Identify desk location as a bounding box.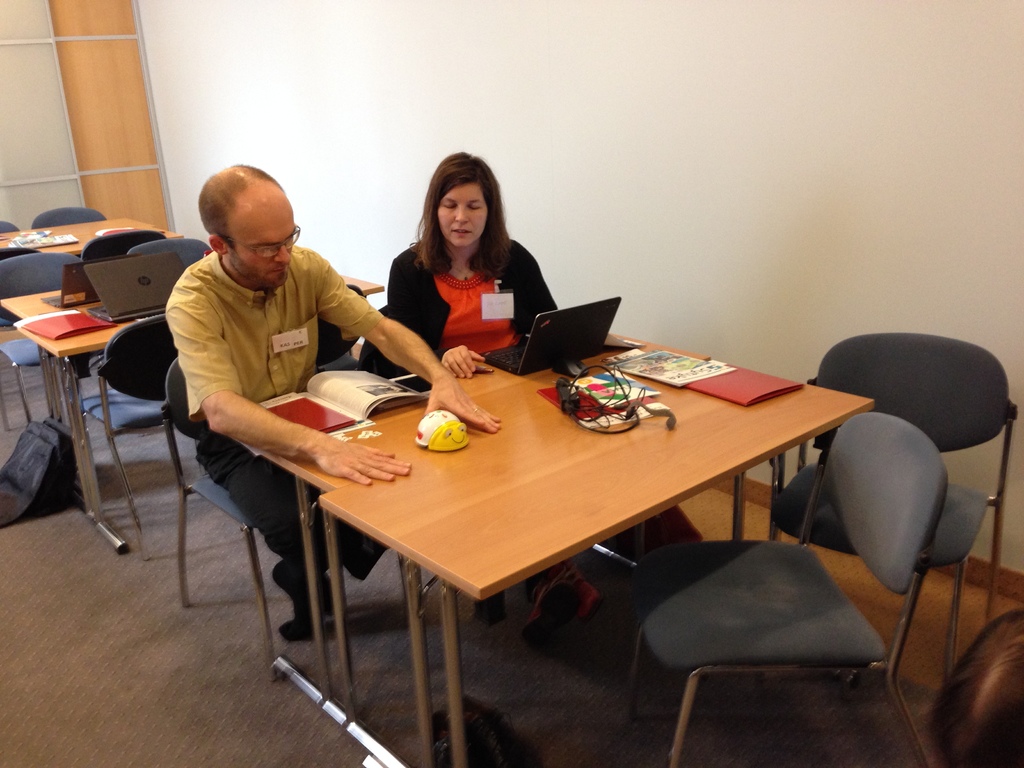
locate(228, 284, 906, 747).
